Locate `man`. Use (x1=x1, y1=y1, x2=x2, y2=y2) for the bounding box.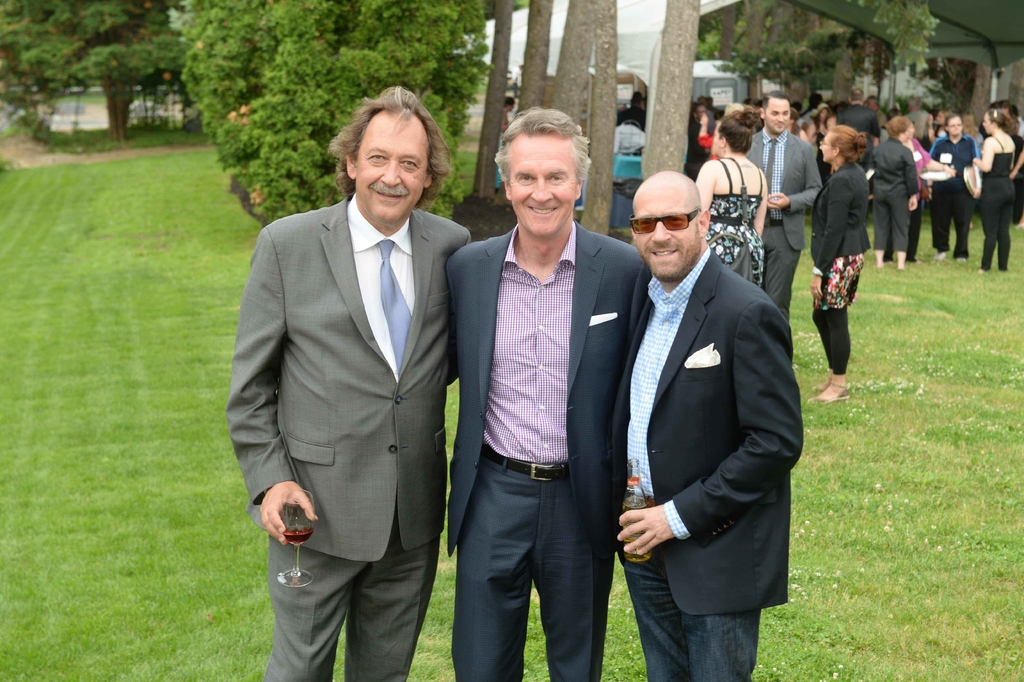
(x1=798, y1=95, x2=815, y2=115).
